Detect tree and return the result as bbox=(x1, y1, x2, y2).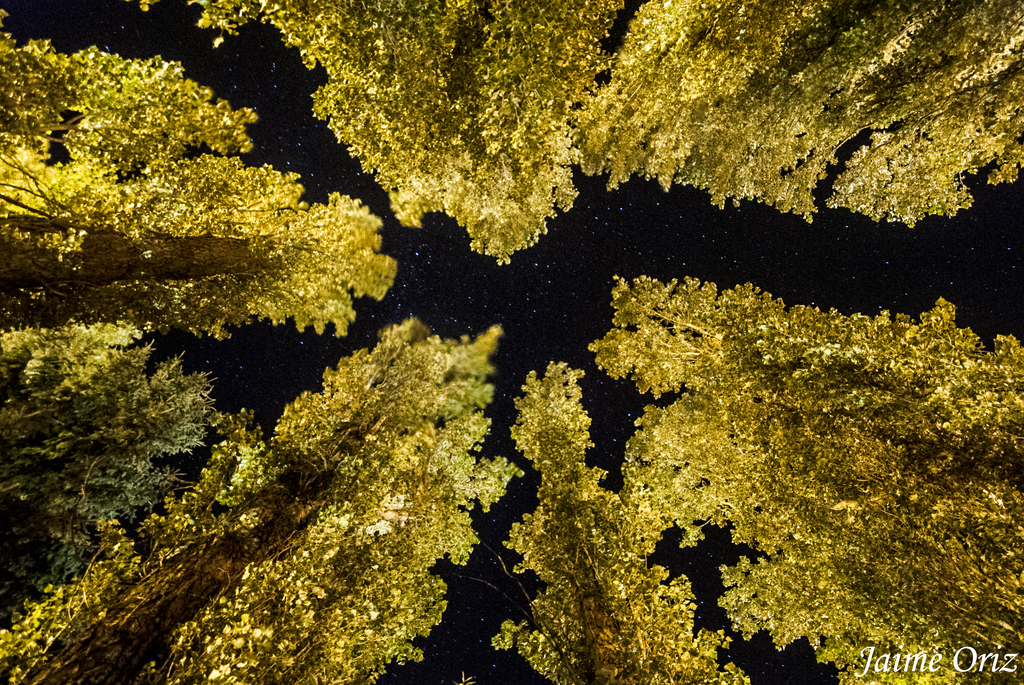
bbox=(585, 269, 1023, 684).
